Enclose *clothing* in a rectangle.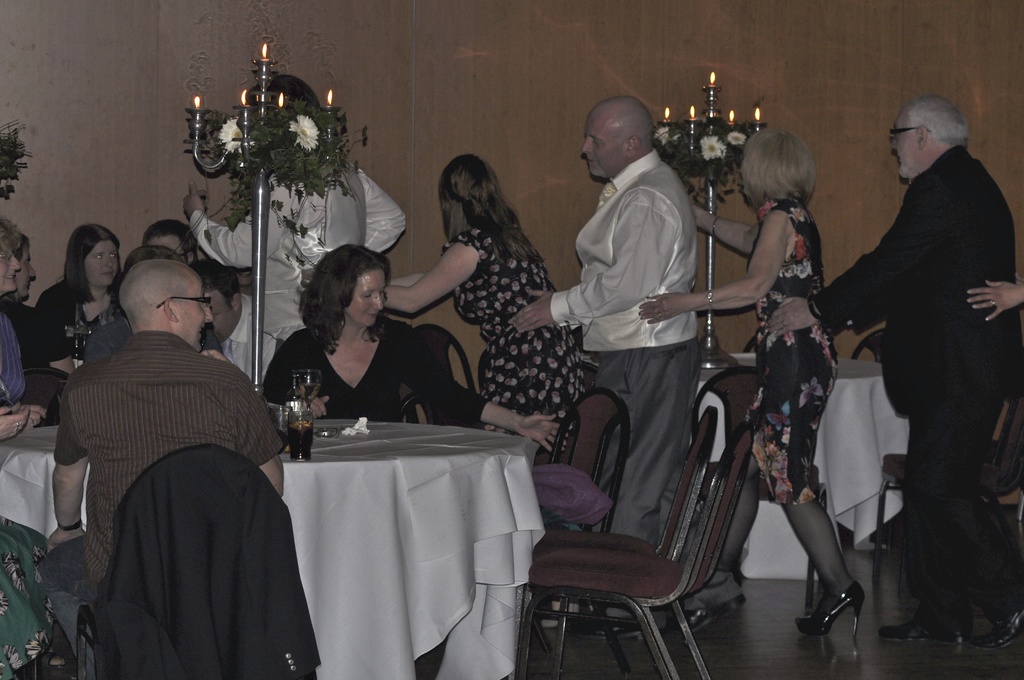
(190, 135, 414, 378).
